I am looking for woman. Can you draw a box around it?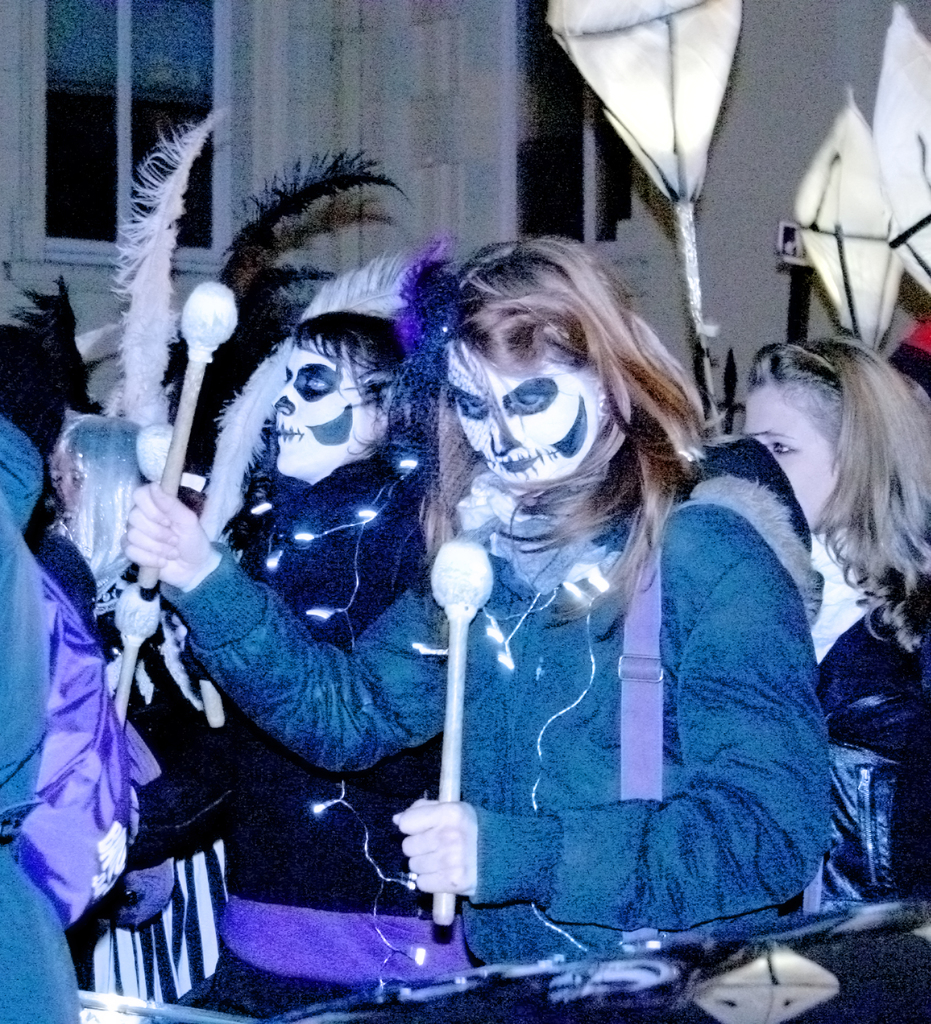
Sure, the bounding box is {"x1": 731, "y1": 350, "x2": 930, "y2": 927}.
